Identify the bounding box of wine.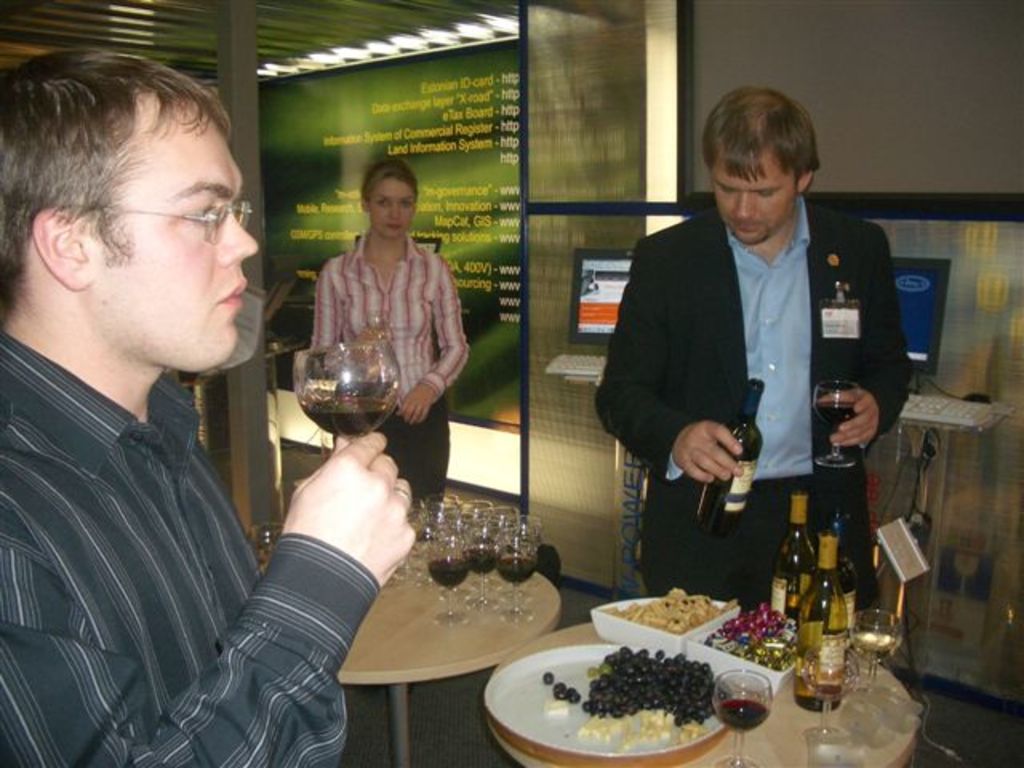
685 363 771 539.
